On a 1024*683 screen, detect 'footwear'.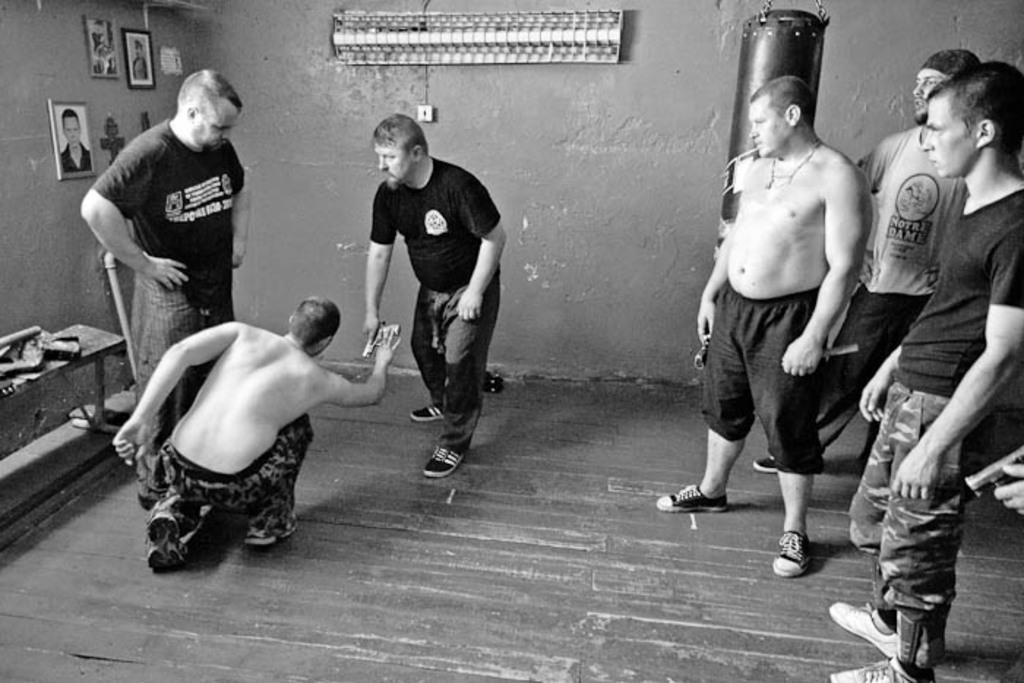
<box>822,603,904,668</box>.
